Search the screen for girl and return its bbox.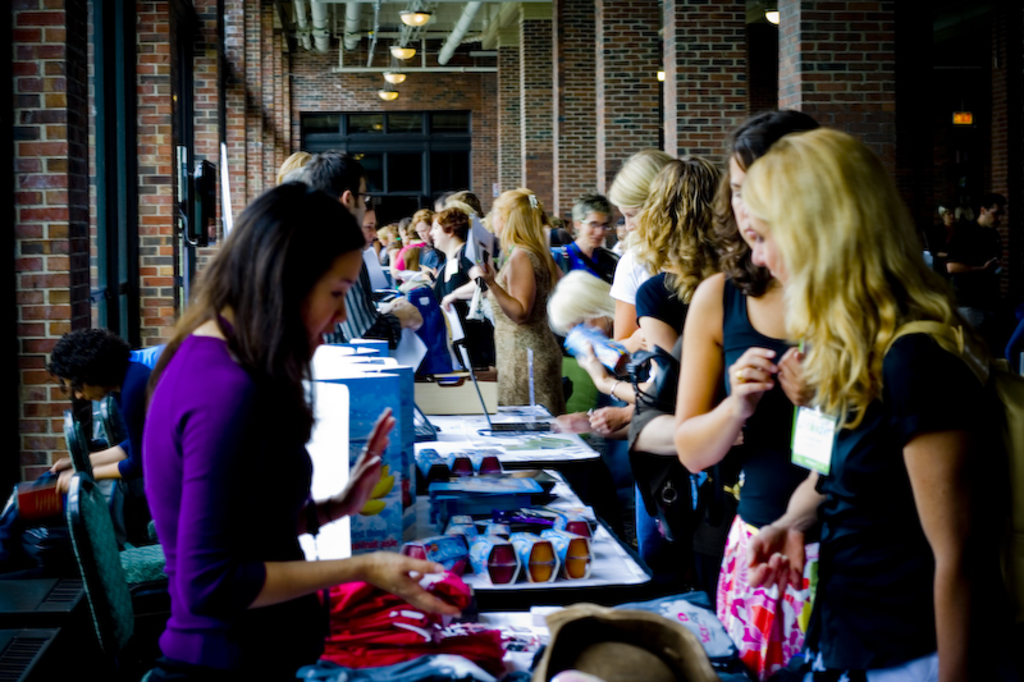
Found: [608, 154, 672, 338].
